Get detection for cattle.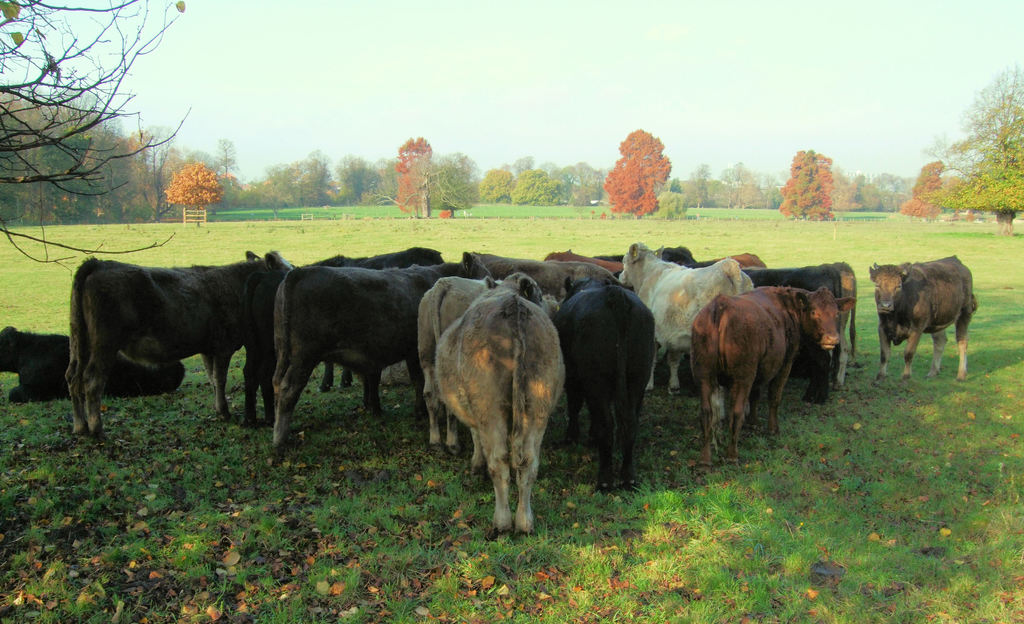
Detection: region(670, 250, 766, 269).
